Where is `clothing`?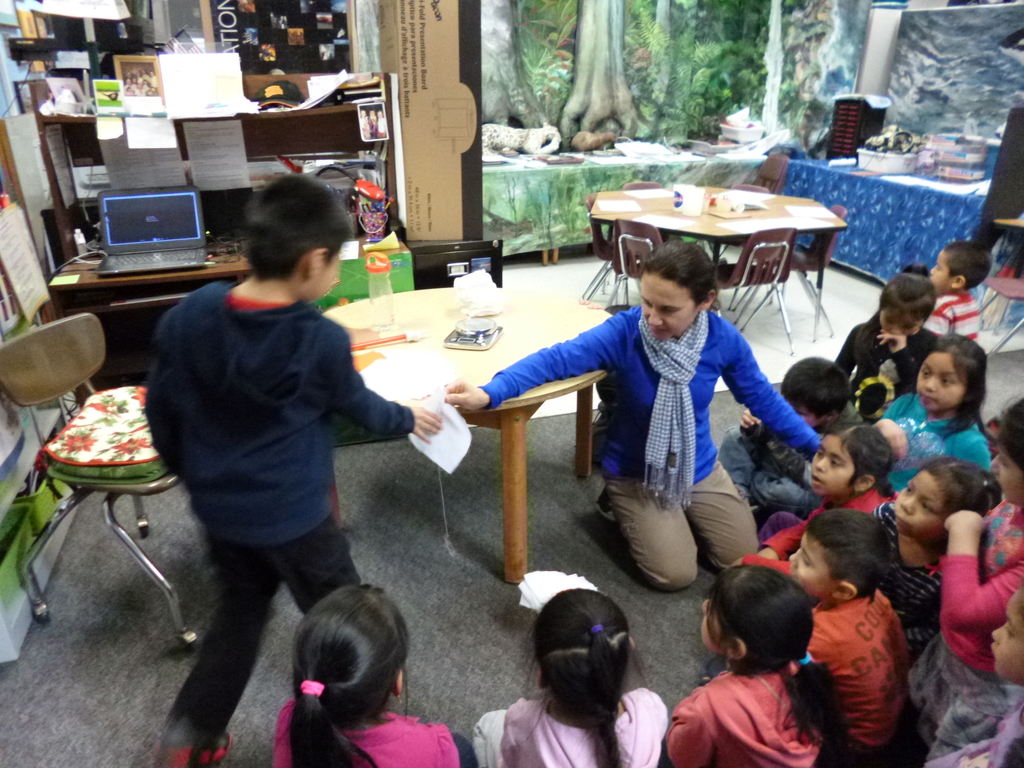
[924,712,1023,767].
